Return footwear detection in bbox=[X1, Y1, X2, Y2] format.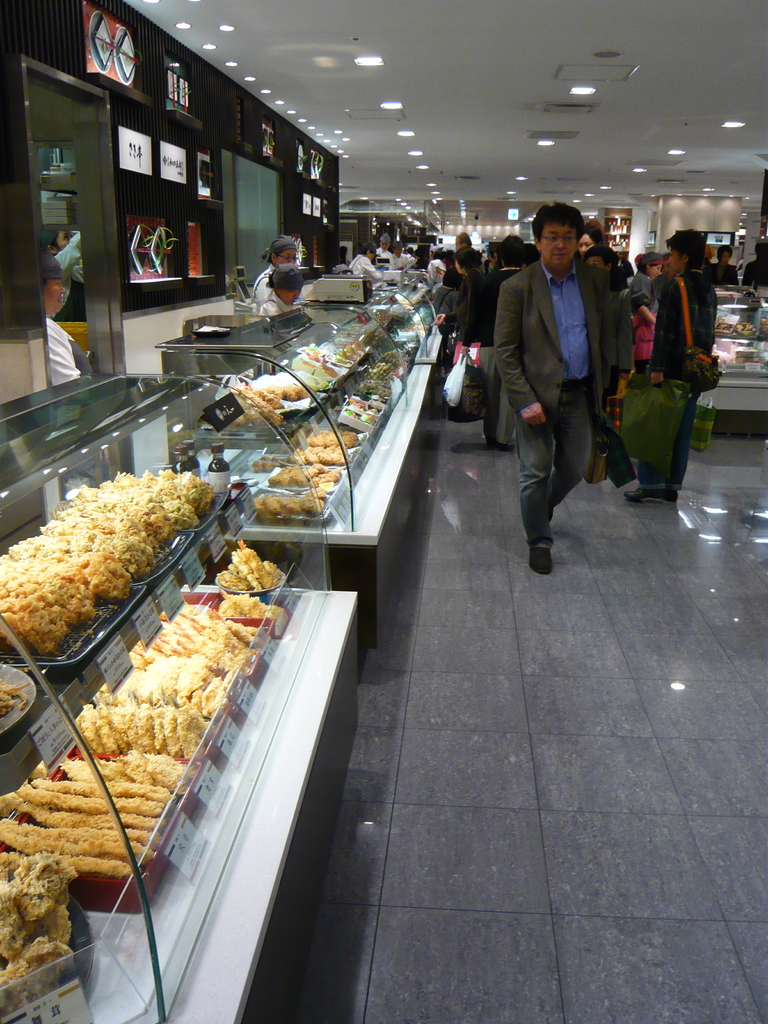
bbox=[662, 481, 678, 504].
